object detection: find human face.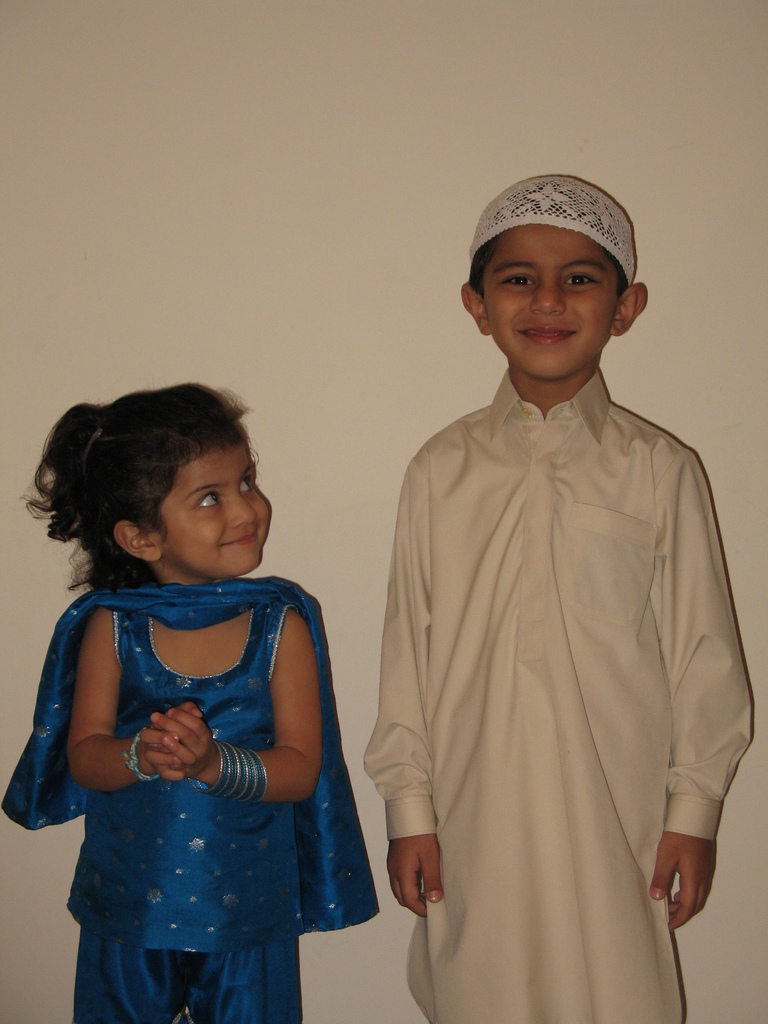
478:218:630:378.
